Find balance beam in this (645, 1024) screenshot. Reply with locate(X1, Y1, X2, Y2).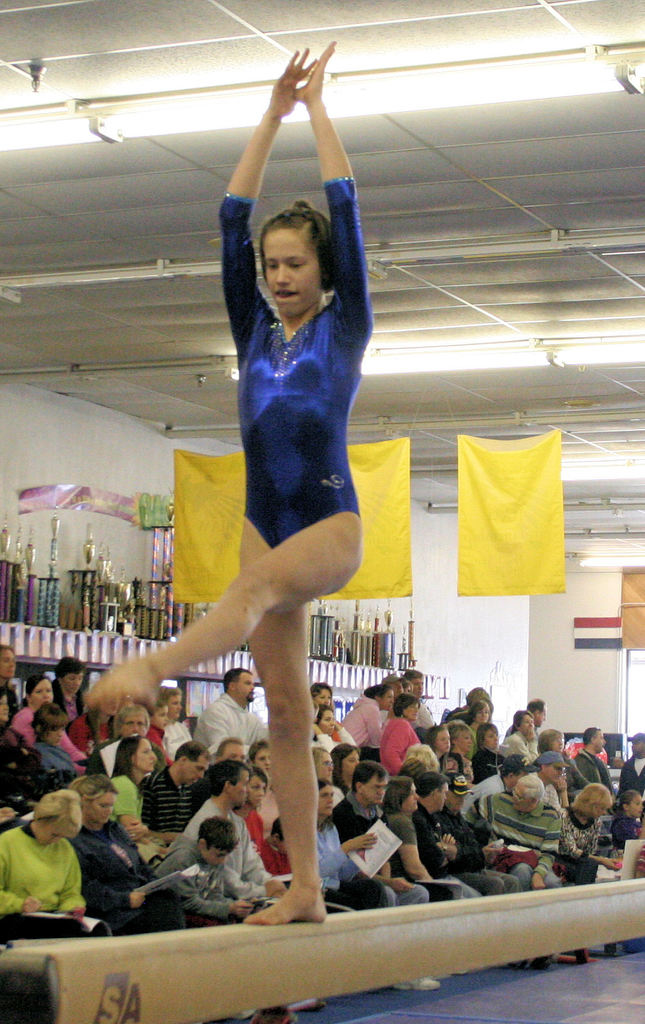
locate(0, 877, 644, 1023).
